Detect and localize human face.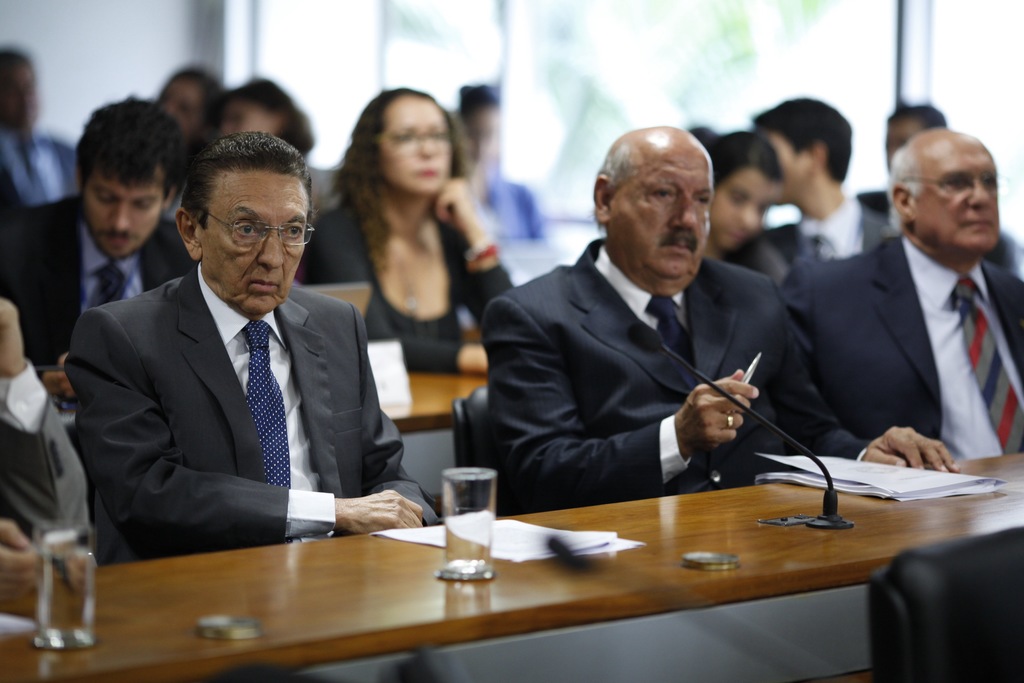
Localized at [609,147,713,283].
